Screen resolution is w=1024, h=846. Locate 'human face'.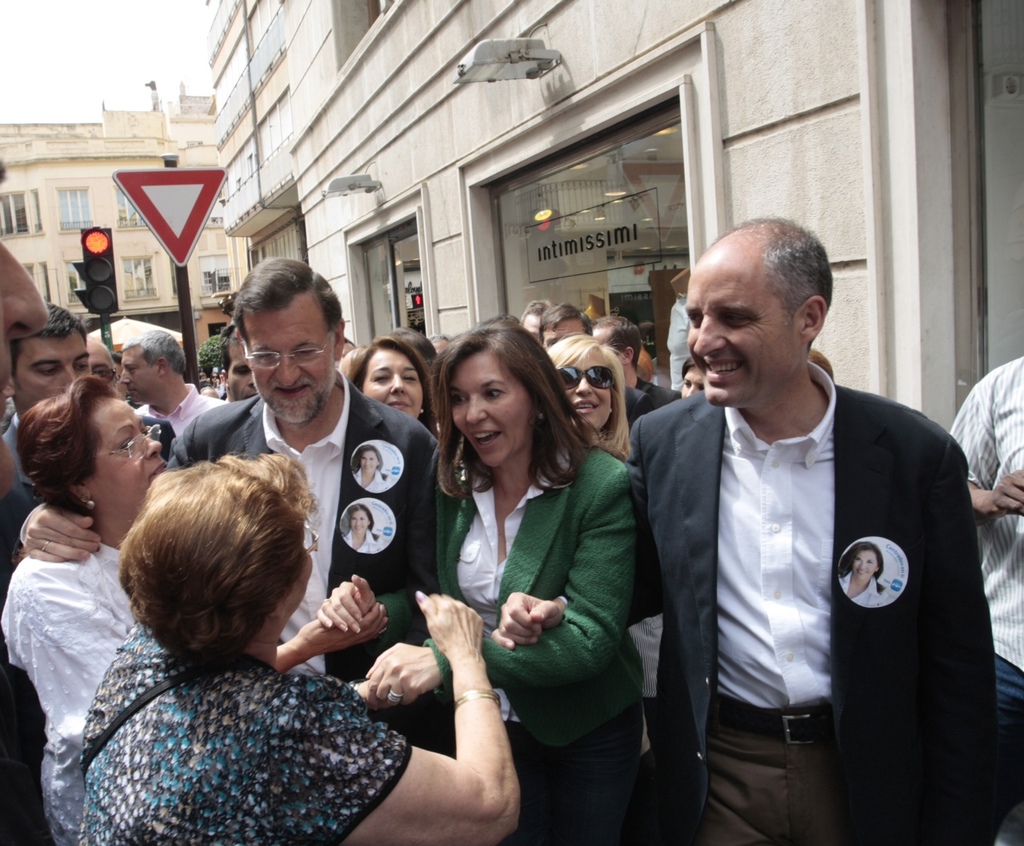
pyautogui.locateOnScreen(250, 286, 337, 424).
